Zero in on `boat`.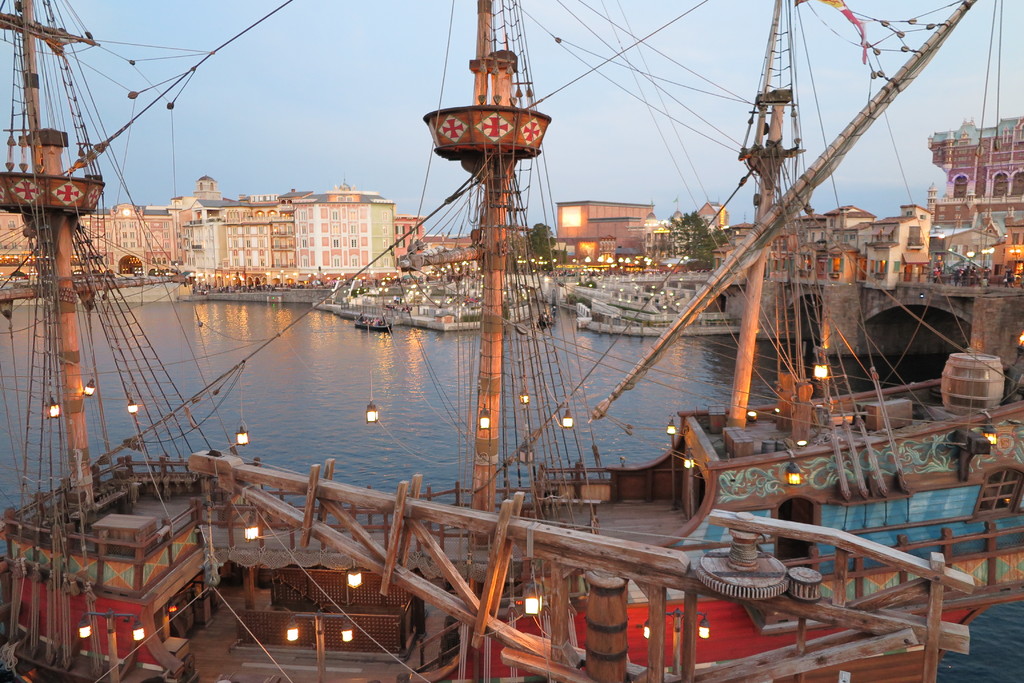
Zeroed in: (536,309,556,326).
